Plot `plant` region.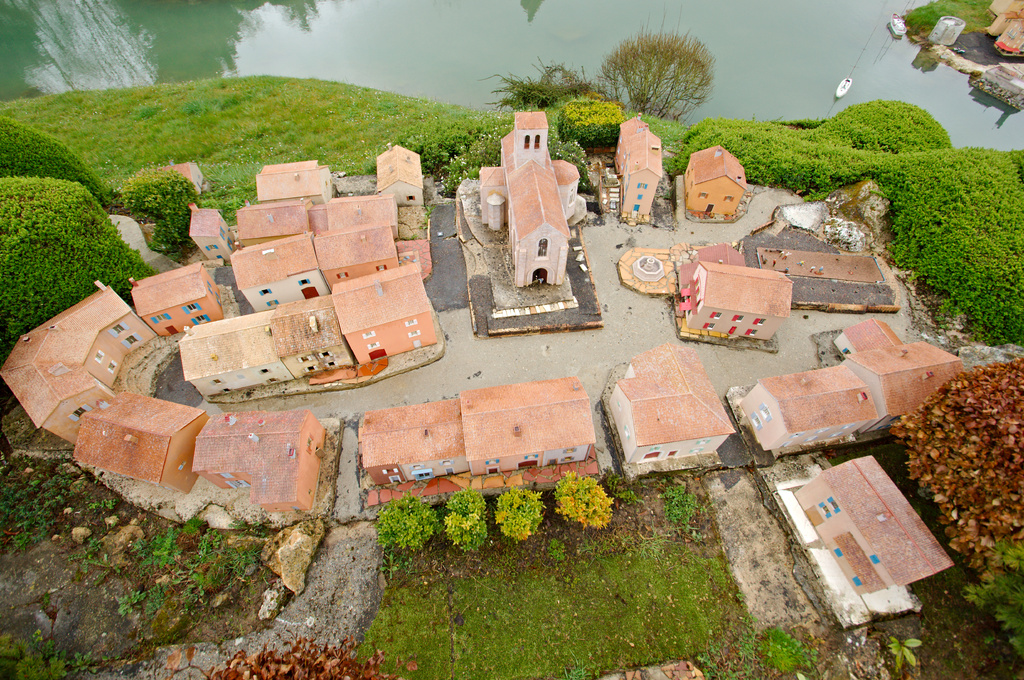
Plotted at locate(440, 486, 489, 557).
